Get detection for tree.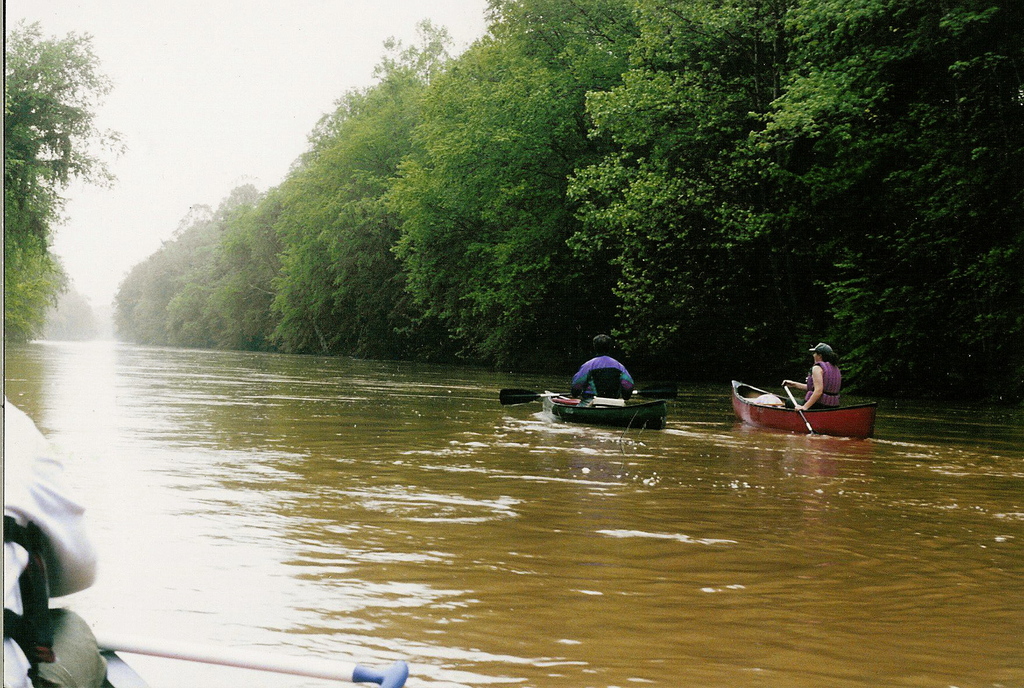
Detection: [left=8, top=17, right=119, bottom=345].
